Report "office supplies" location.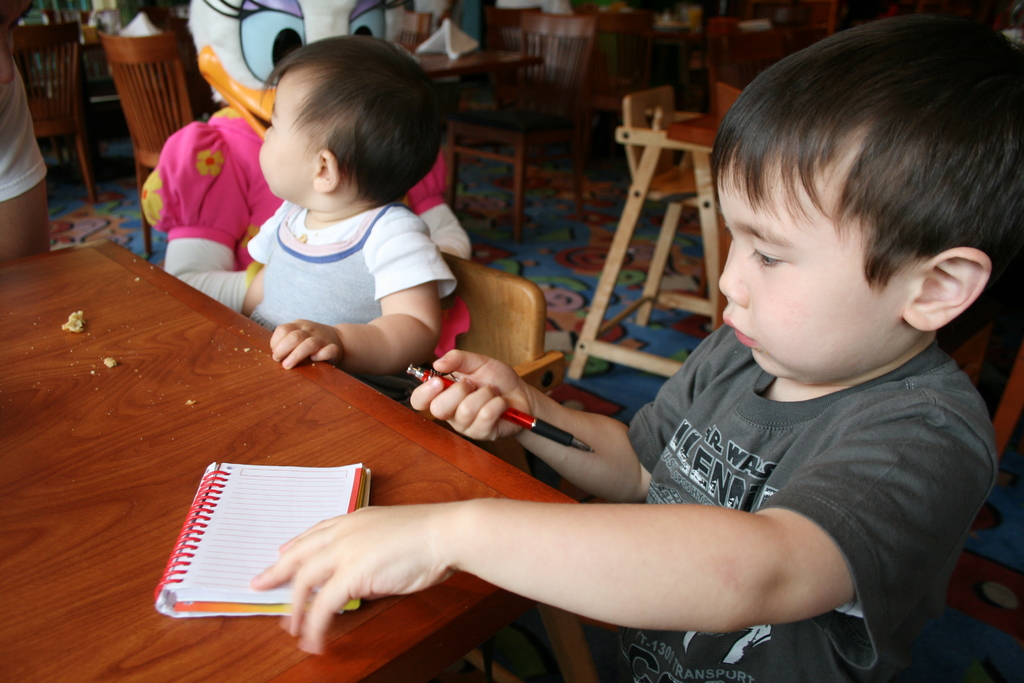
Report: bbox=[400, 356, 593, 443].
